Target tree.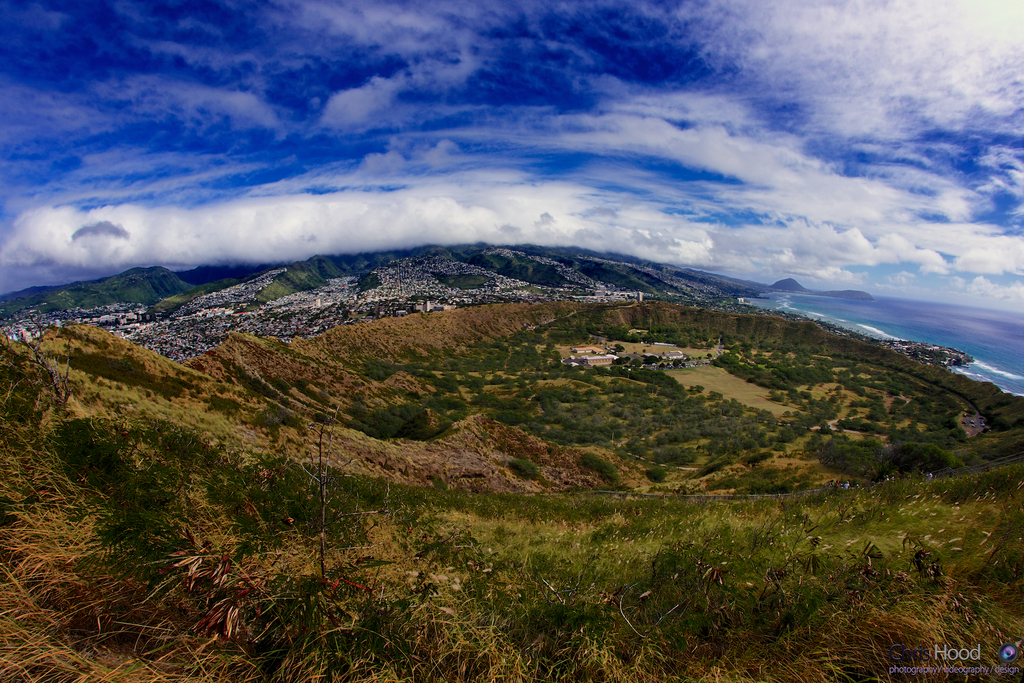
Target region: {"left": 807, "top": 384, "right": 813, "bottom": 390}.
